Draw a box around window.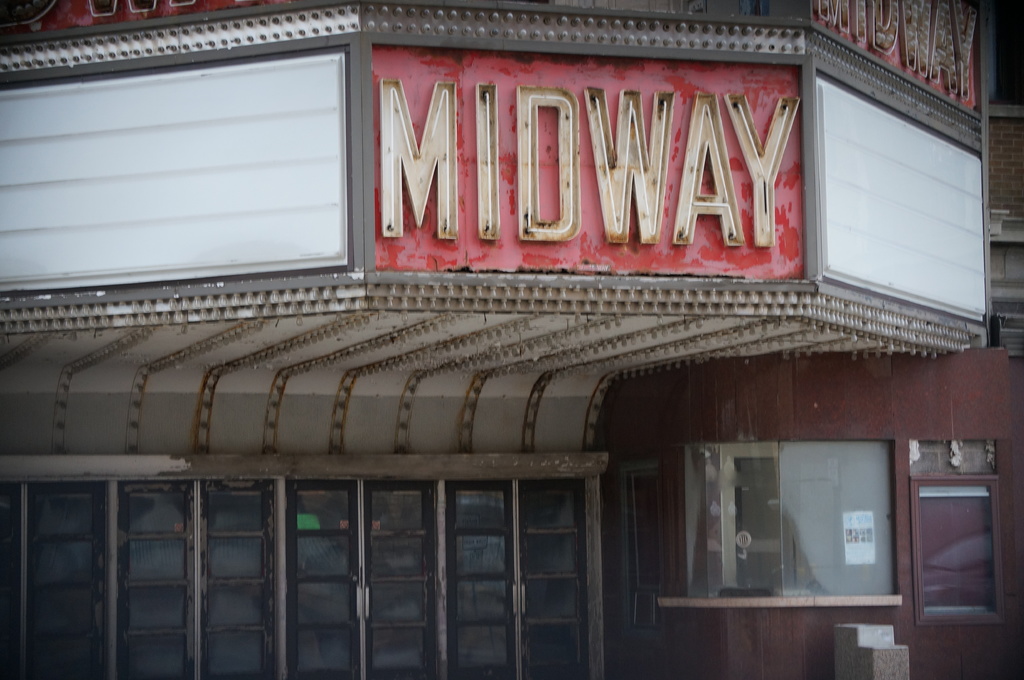
l=676, t=438, r=897, b=599.
